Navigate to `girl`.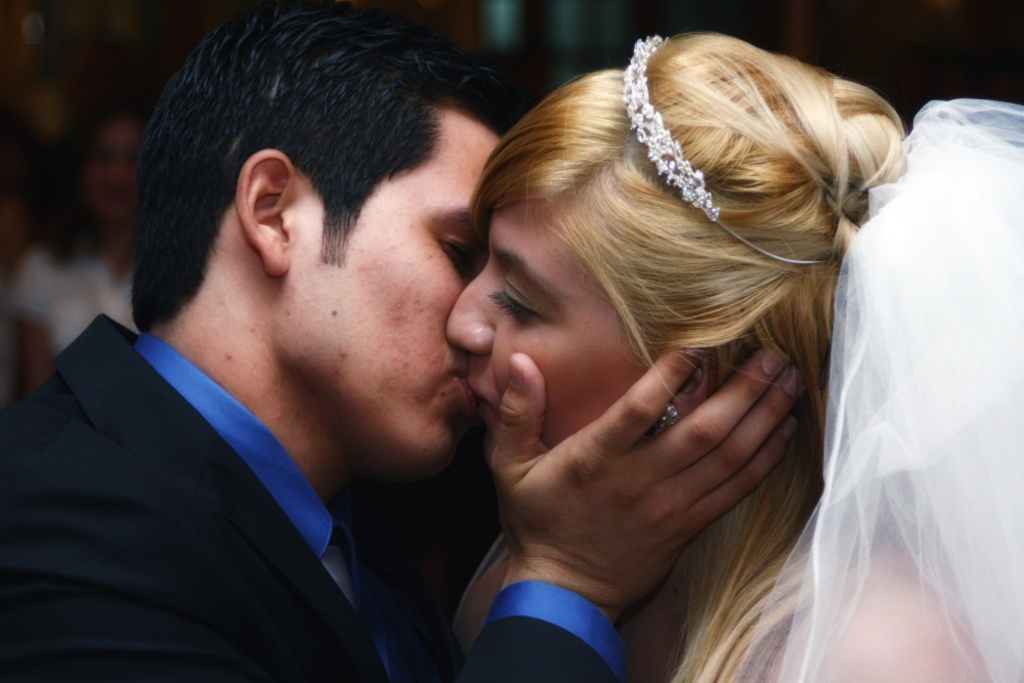
Navigation target: (438, 30, 1023, 682).
